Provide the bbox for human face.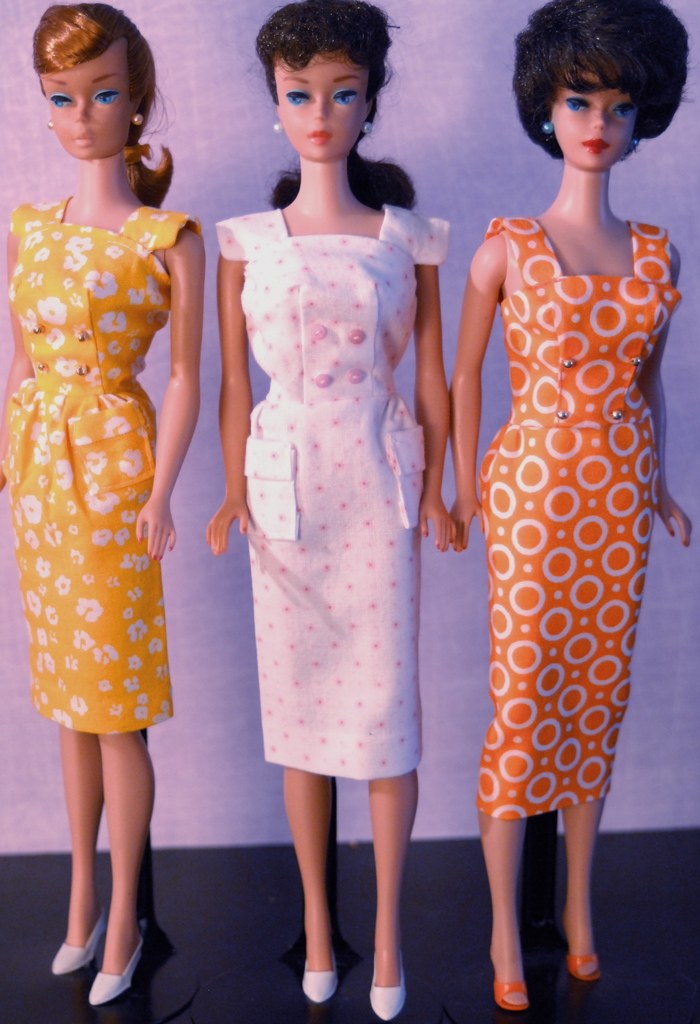
crop(45, 44, 134, 161).
